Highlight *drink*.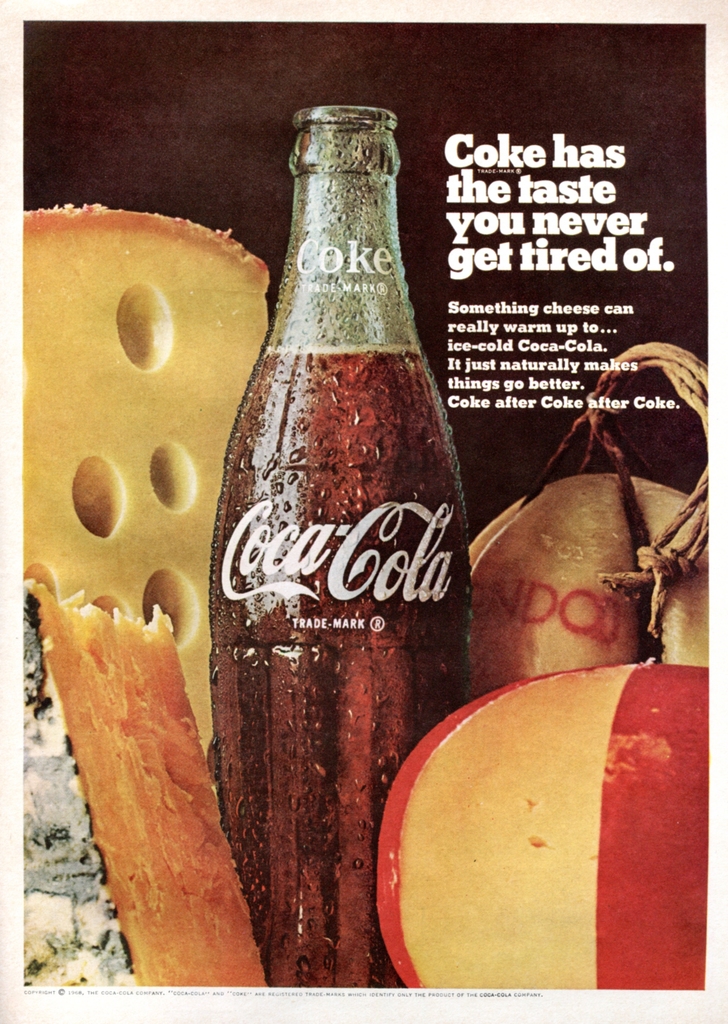
Highlighted region: 210, 342, 472, 988.
